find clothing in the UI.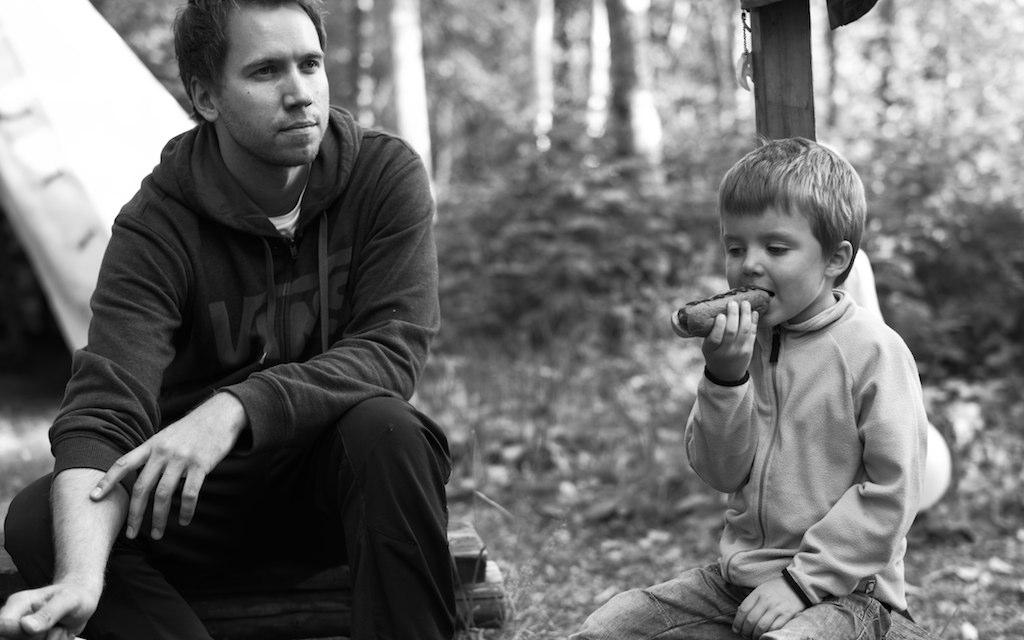
UI element at 0, 97, 472, 635.
